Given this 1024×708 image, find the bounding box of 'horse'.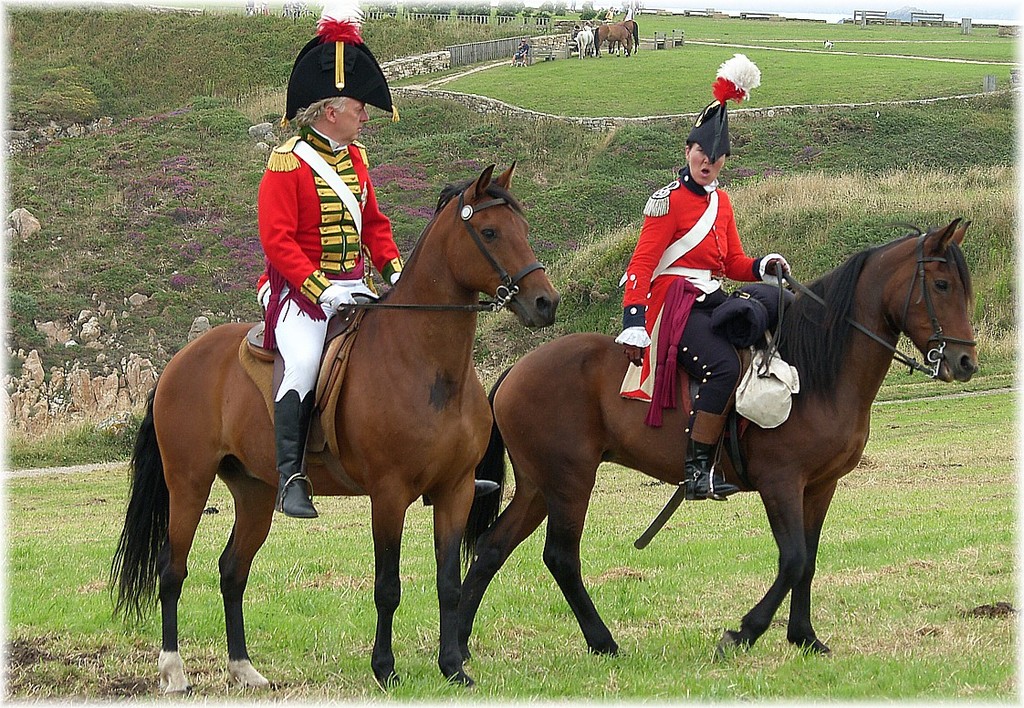
(left=104, top=158, right=565, bottom=692).
